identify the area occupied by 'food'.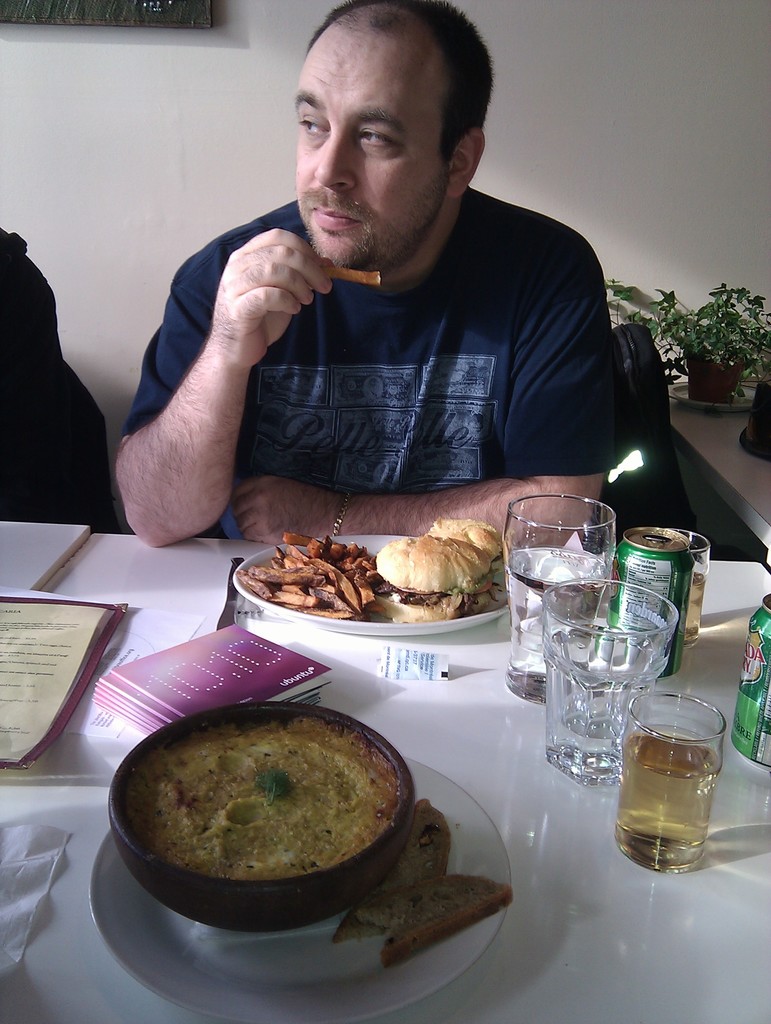
Area: l=234, t=518, r=504, b=623.
